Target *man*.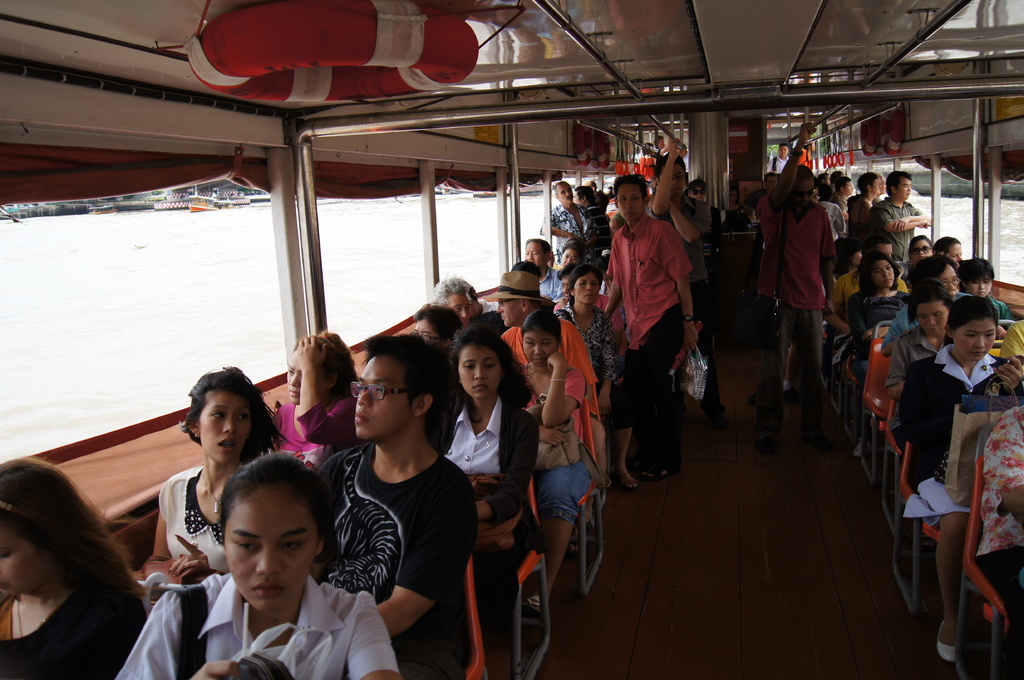
Target region: detection(606, 163, 709, 501).
